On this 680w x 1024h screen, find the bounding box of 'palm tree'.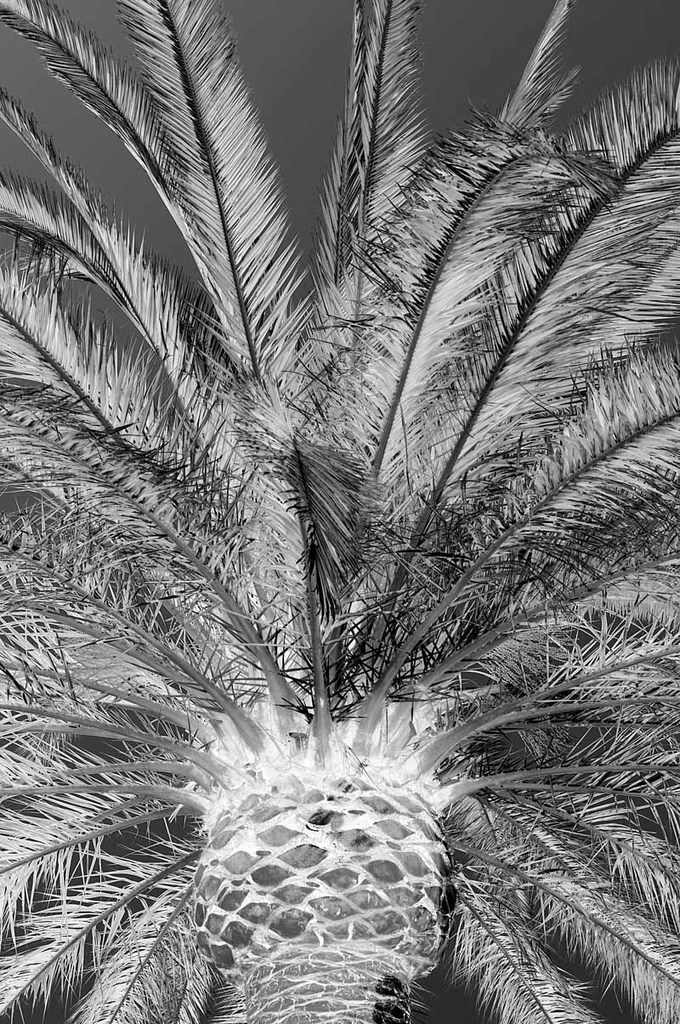
Bounding box: x1=0, y1=0, x2=679, y2=1023.
